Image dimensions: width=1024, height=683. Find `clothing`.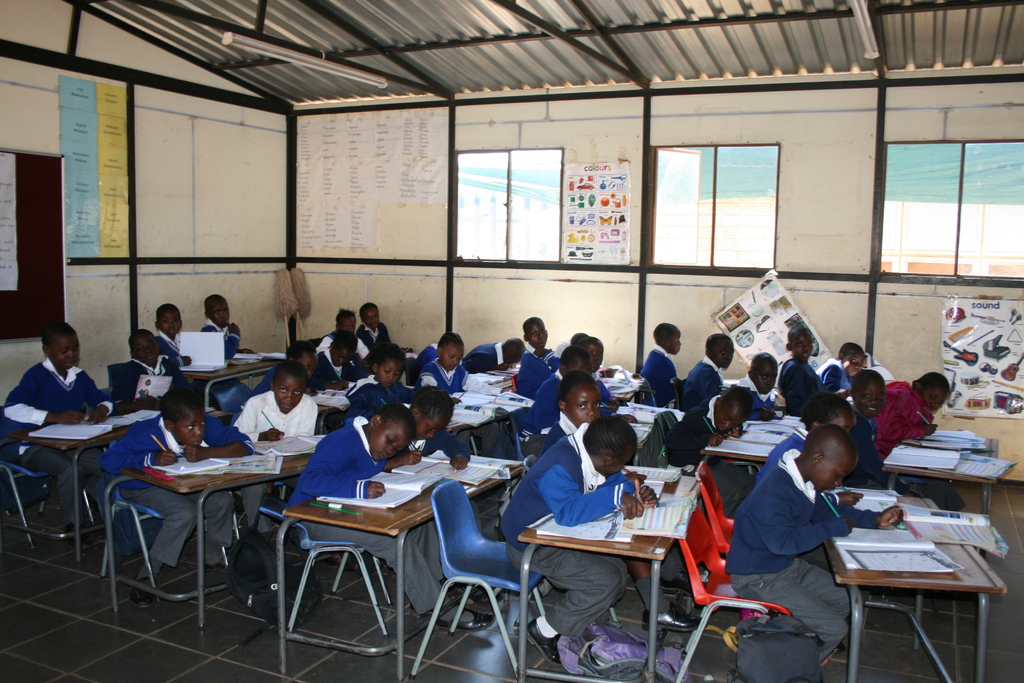
(left=824, top=363, right=852, bottom=390).
